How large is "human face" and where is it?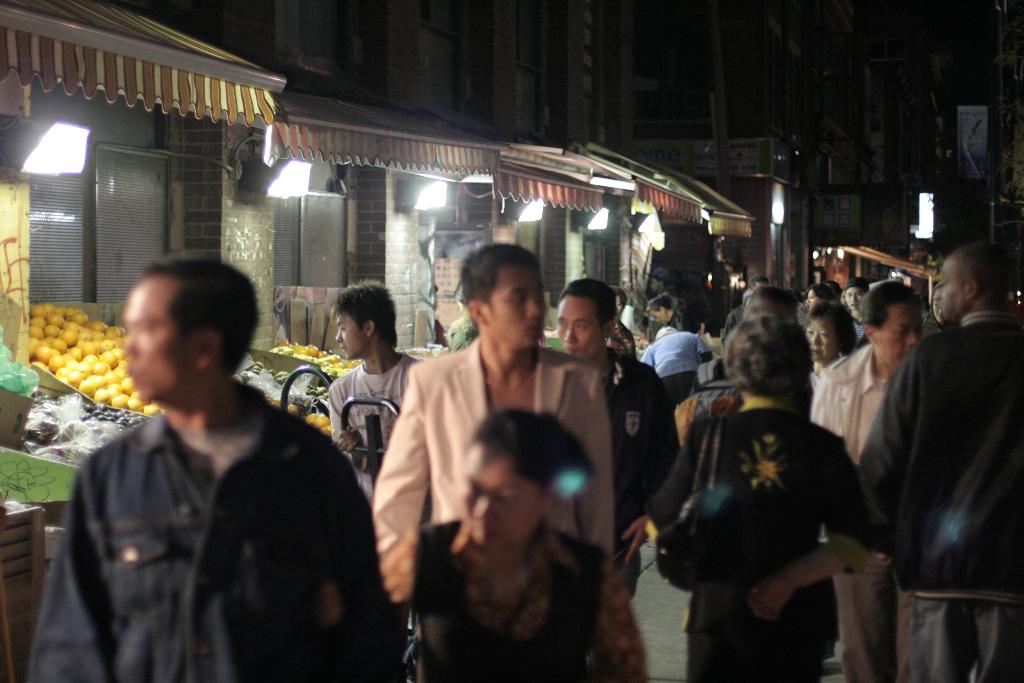
Bounding box: 487, 267, 547, 349.
